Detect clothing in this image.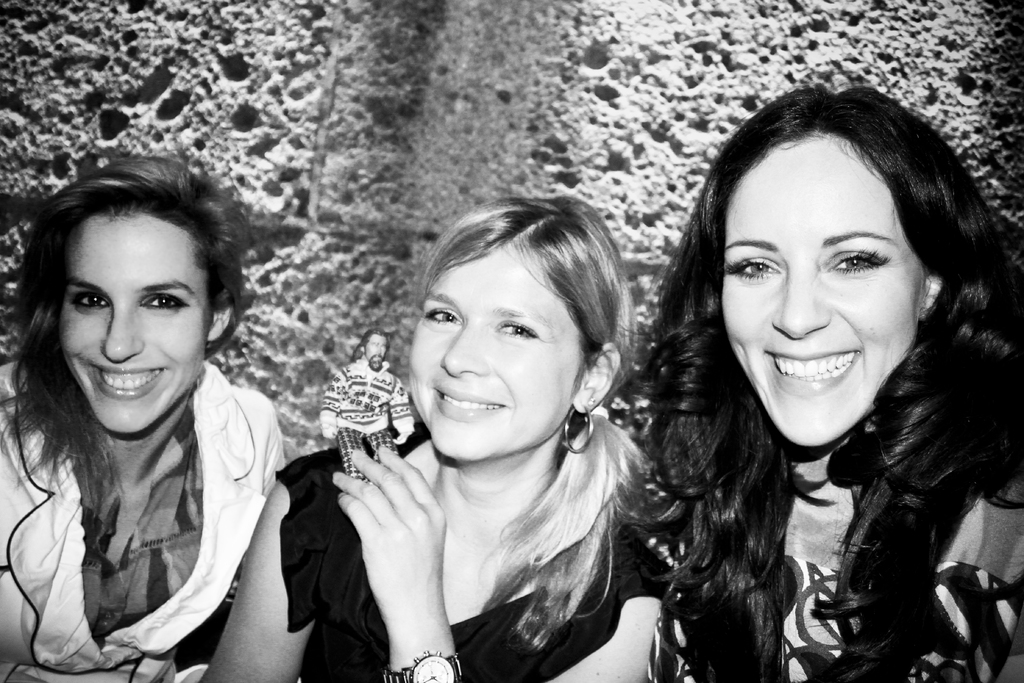
Detection: 276:424:666:682.
